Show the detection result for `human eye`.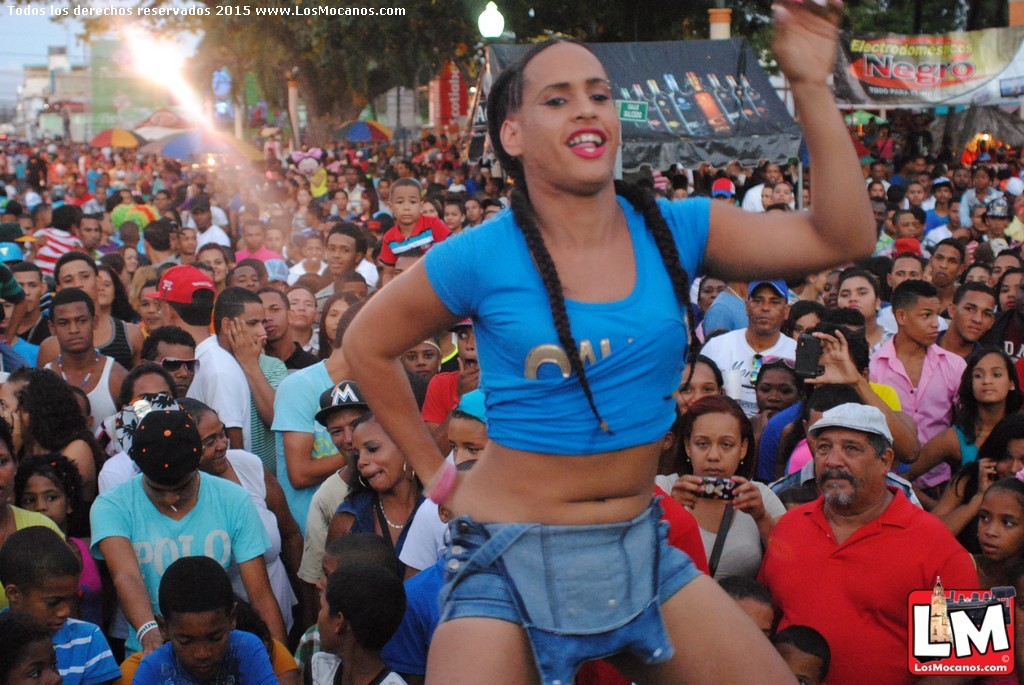
844,442,863,455.
